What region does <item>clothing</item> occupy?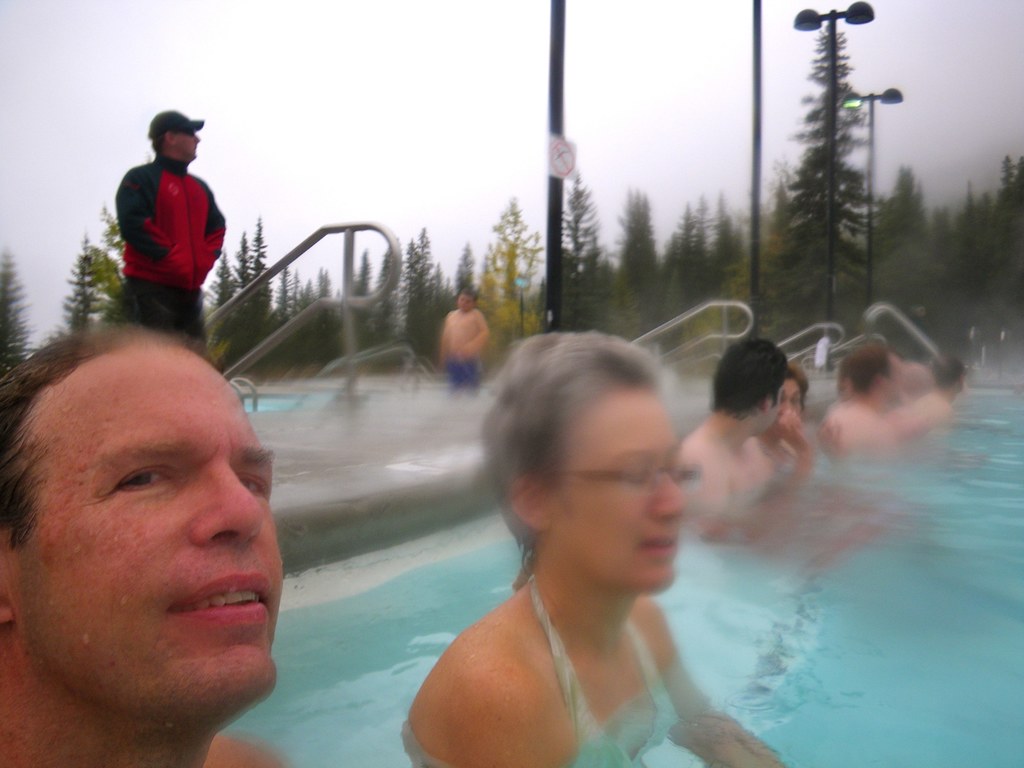
<box>101,137,219,318</box>.
